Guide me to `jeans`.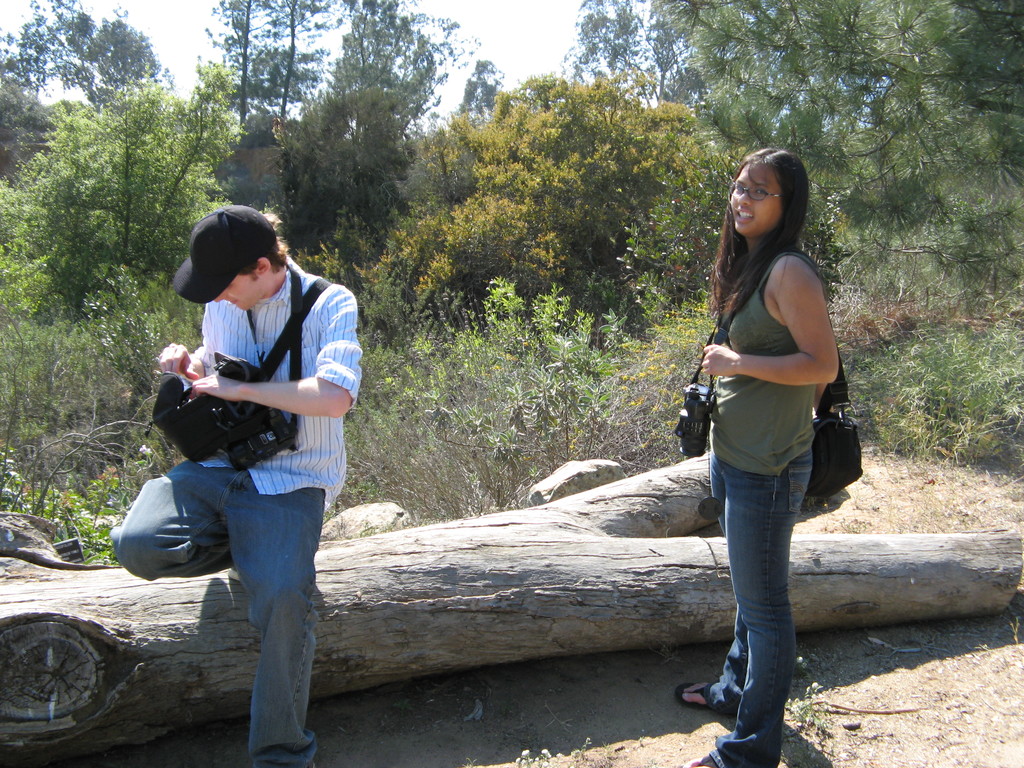
Guidance: box(701, 431, 822, 742).
